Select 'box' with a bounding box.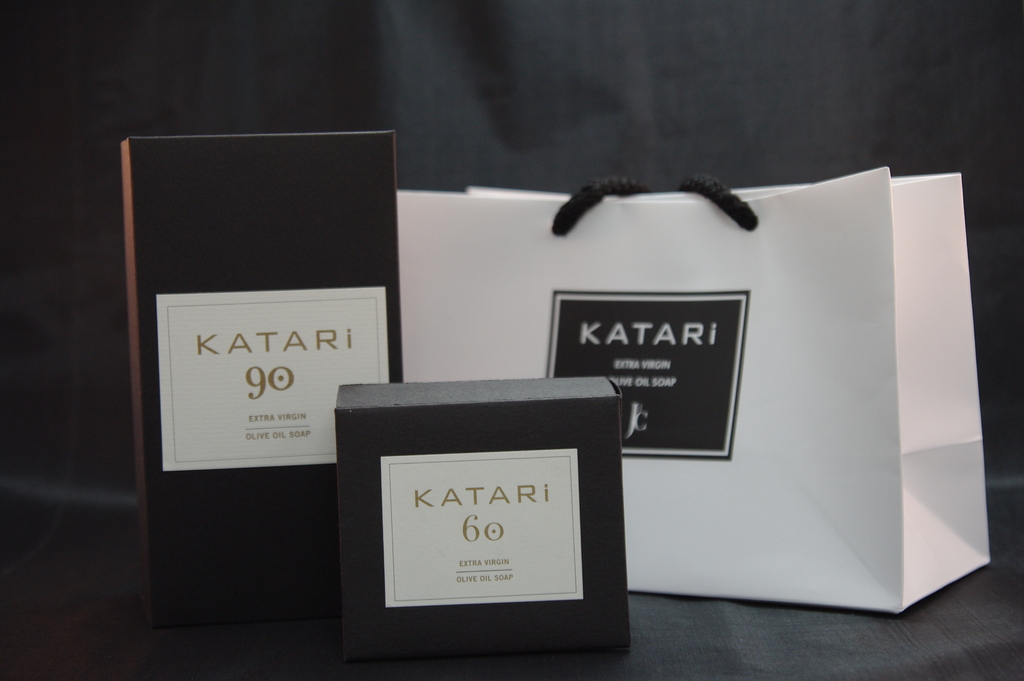
(x1=337, y1=377, x2=629, y2=661).
